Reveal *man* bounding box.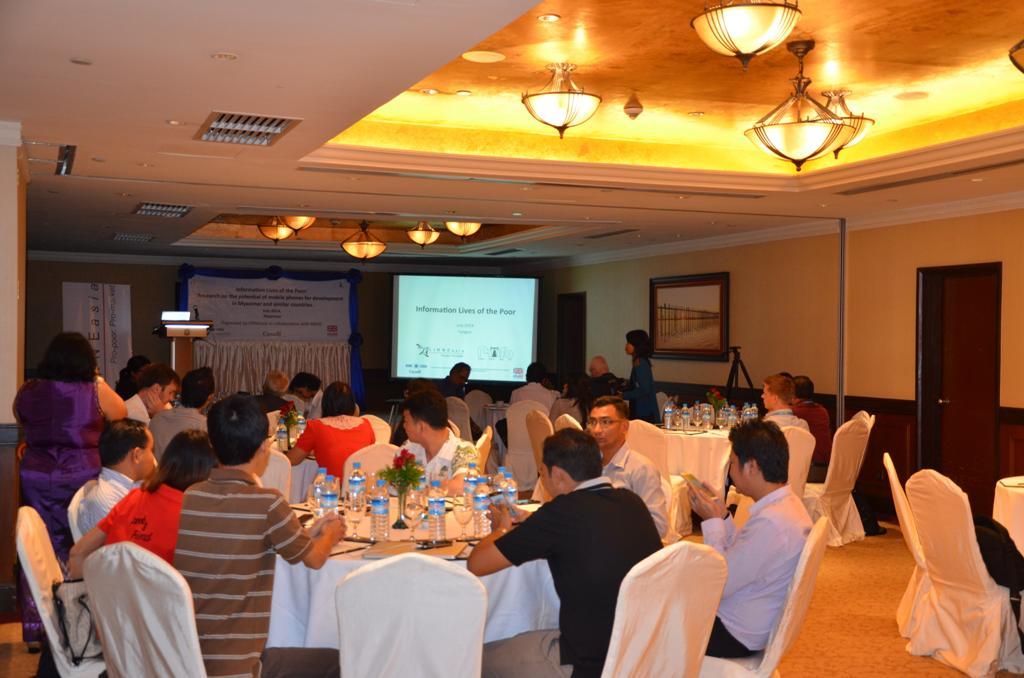
Revealed: x1=526 y1=392 x2=676 y2=553.
